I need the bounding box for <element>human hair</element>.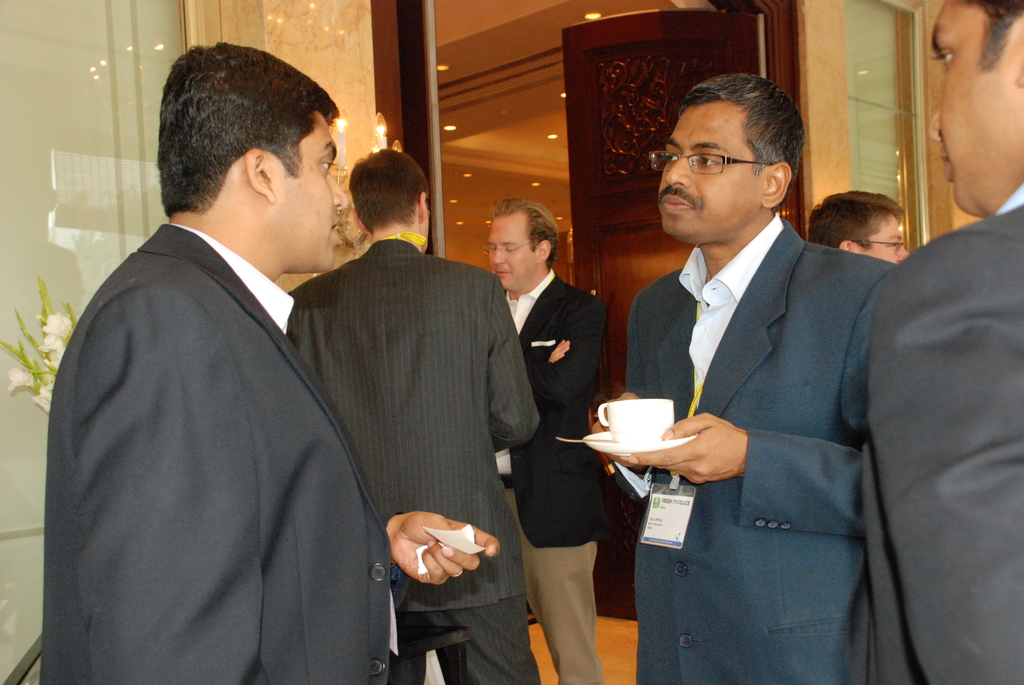
Here it is: <region>491, 194, 564, 271</region>.
